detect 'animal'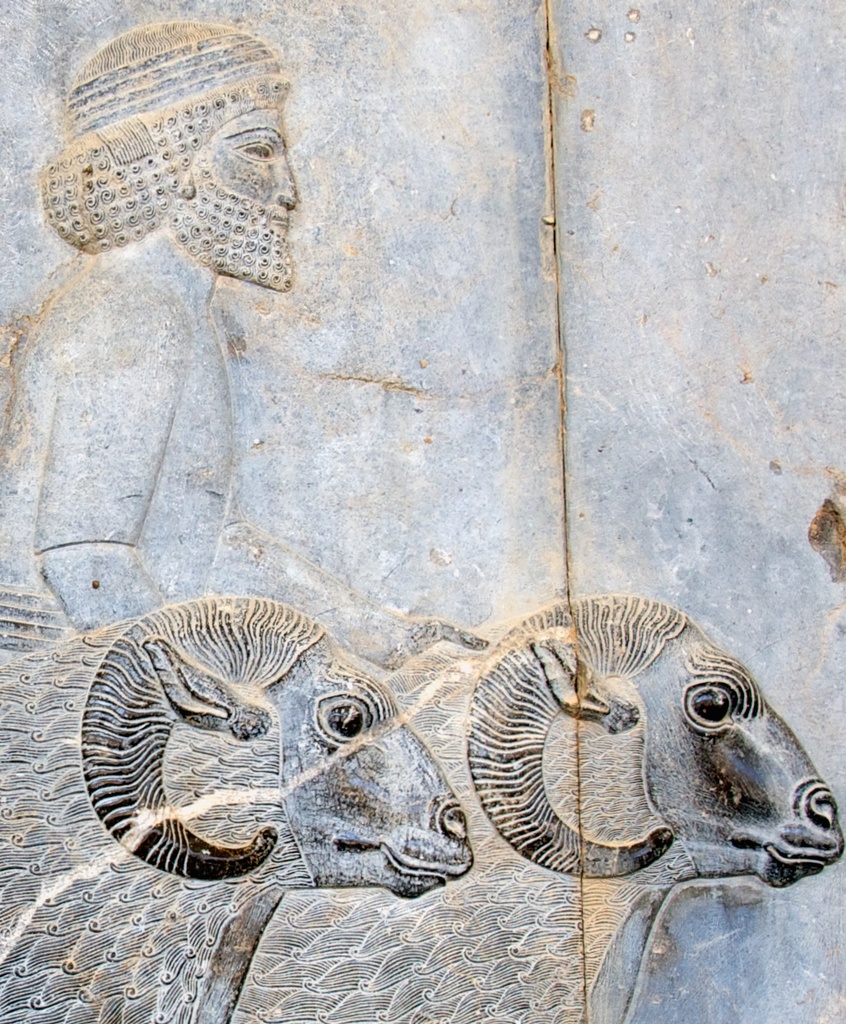
BBox(219, 587, 842, 1023)
